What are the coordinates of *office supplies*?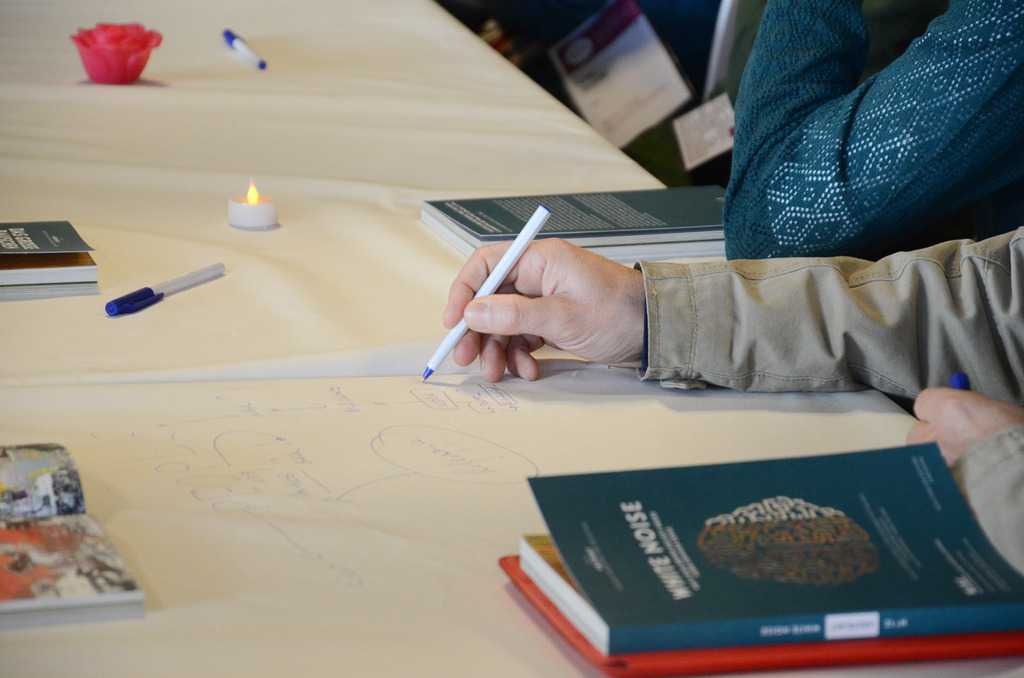
0, 0, 1023, 677.
